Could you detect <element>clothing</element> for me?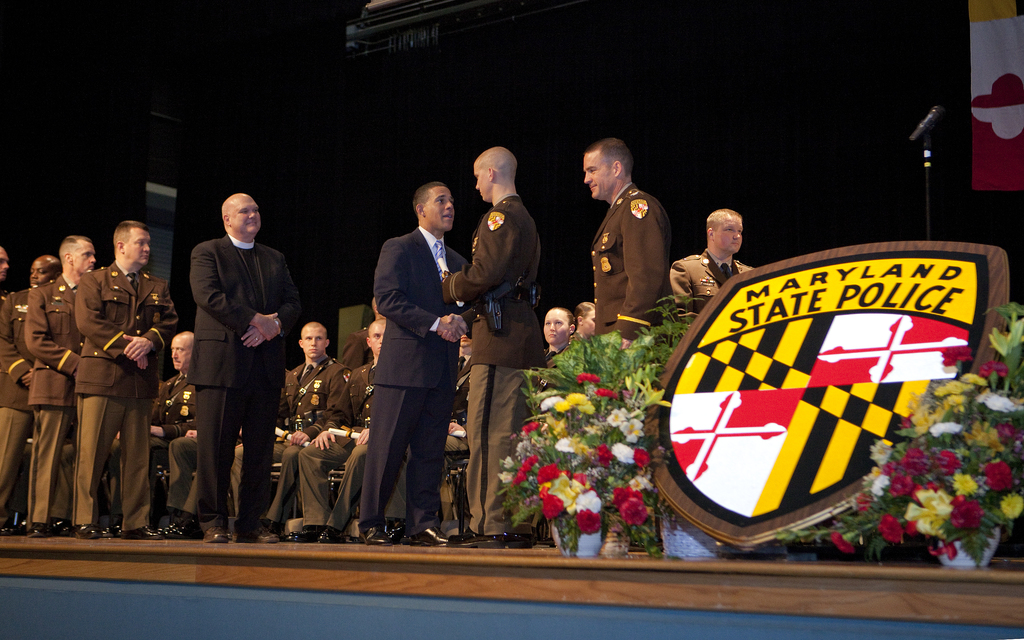
Detection result: [164, 191, 289, 516].
